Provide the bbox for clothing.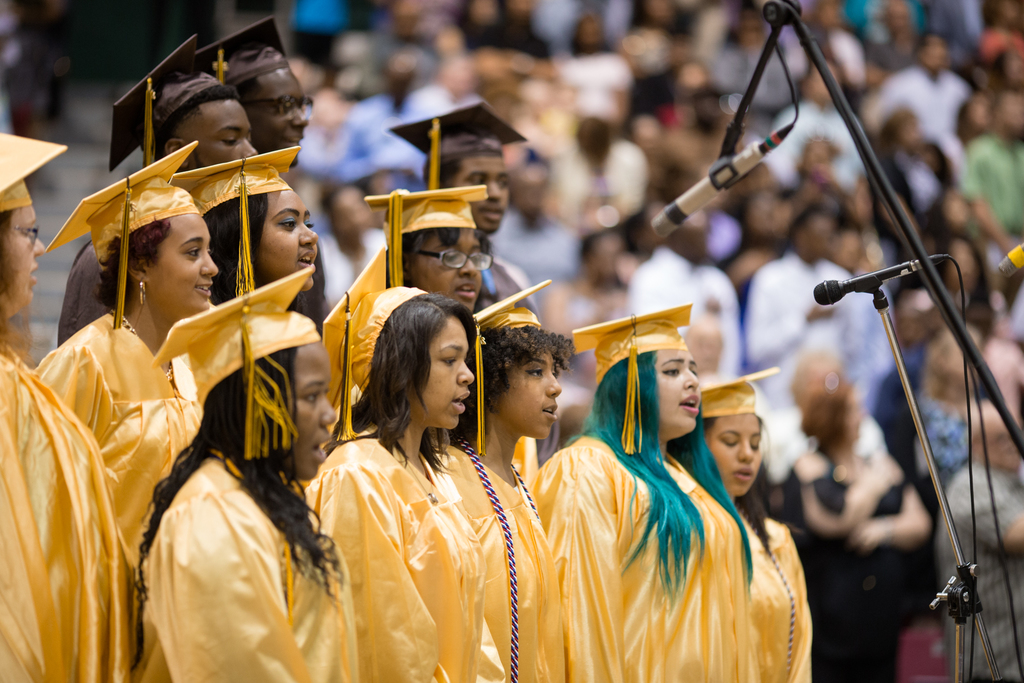
detection(0, 131, 66, 208).
